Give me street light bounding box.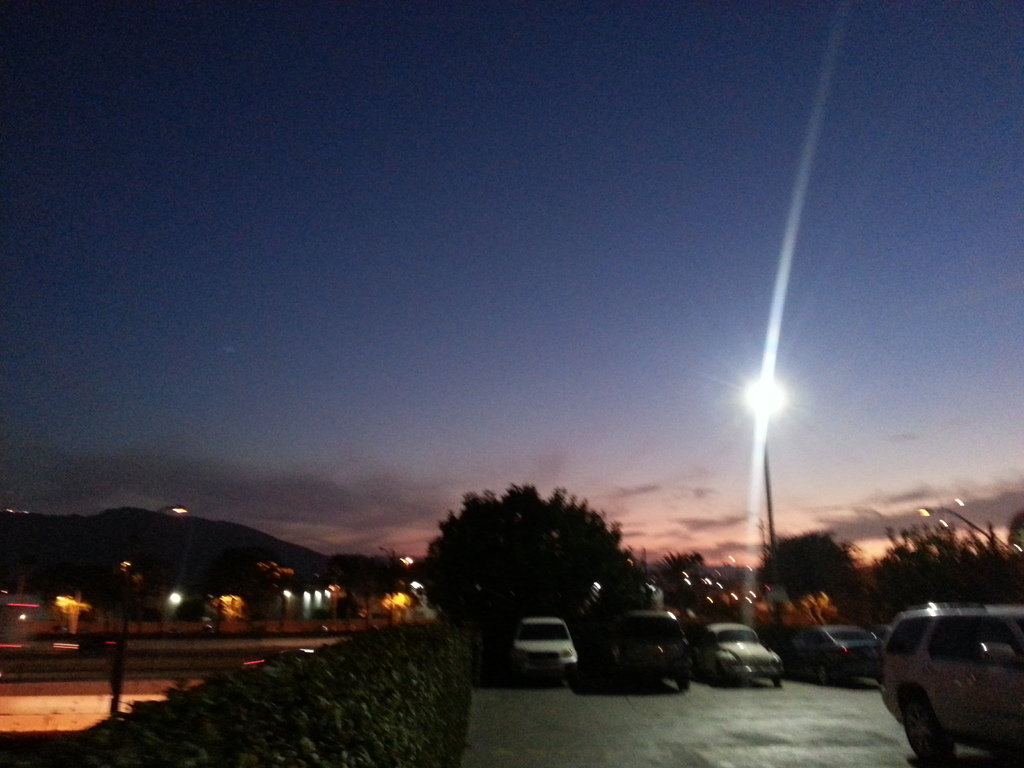
[left=735, top=374, right=792, bottom=611].
